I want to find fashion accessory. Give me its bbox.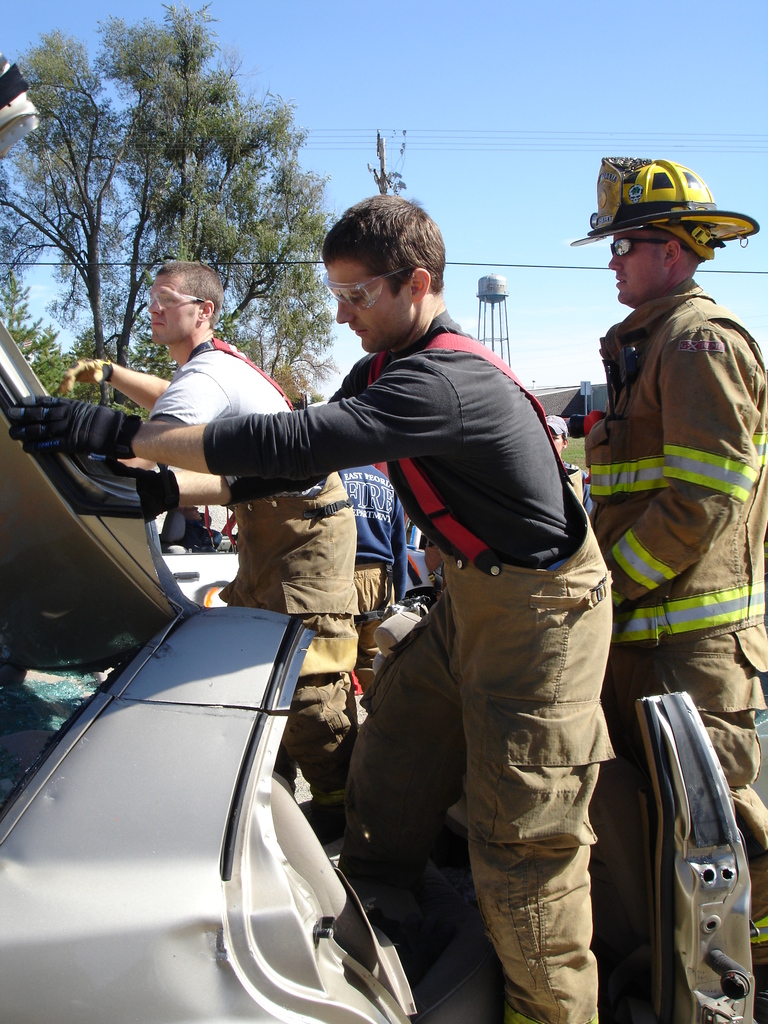
box(145, 284, 200, 305).
